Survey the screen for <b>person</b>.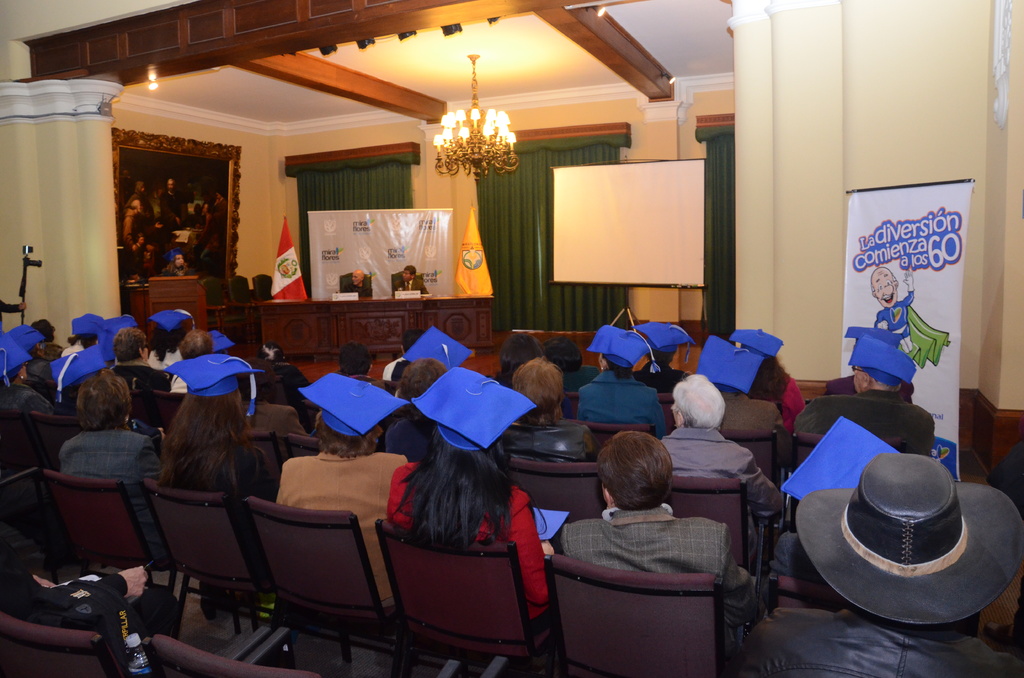
Survey found: 653/370/776/583.
